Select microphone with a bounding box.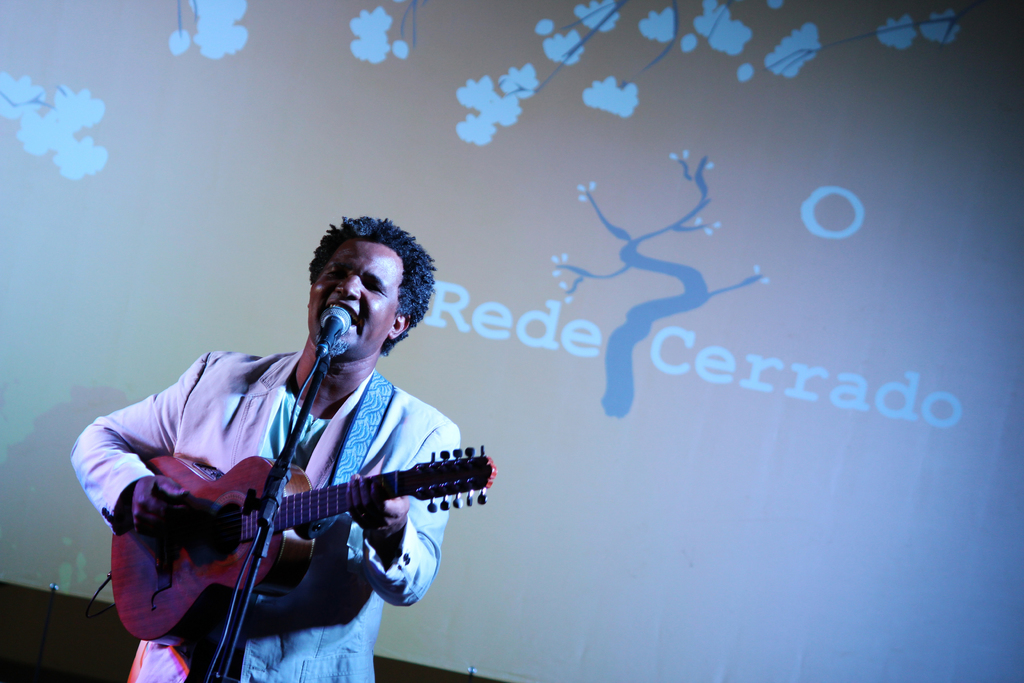
(left=314, top=305, right=350, bottom=354).
